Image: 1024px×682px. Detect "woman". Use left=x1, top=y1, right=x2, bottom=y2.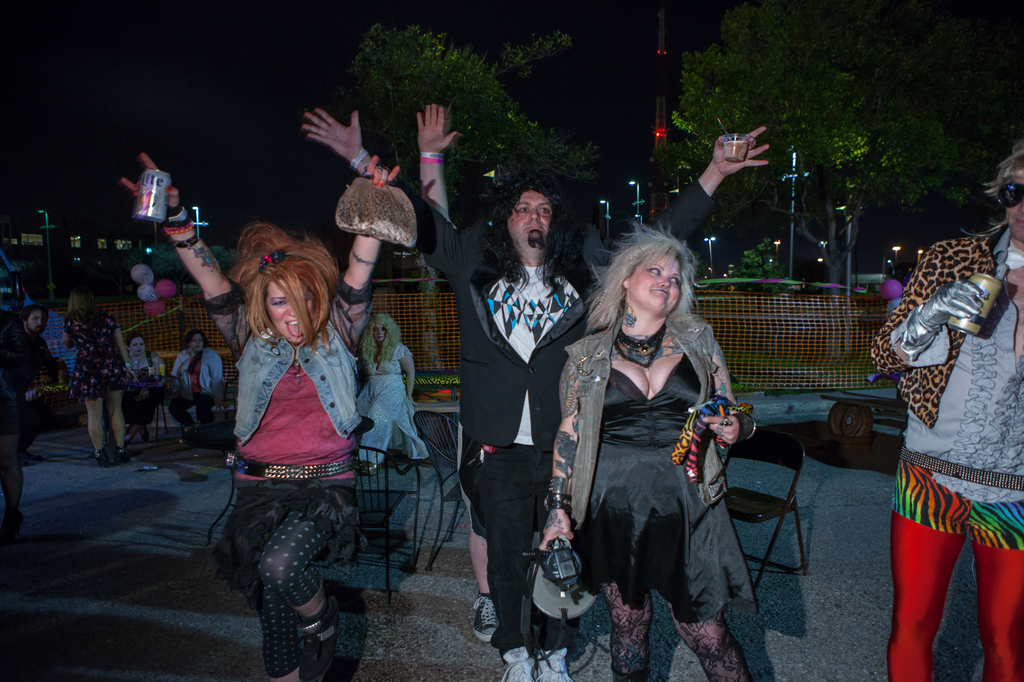
left=351, top=309, right=431, bottom=473.
